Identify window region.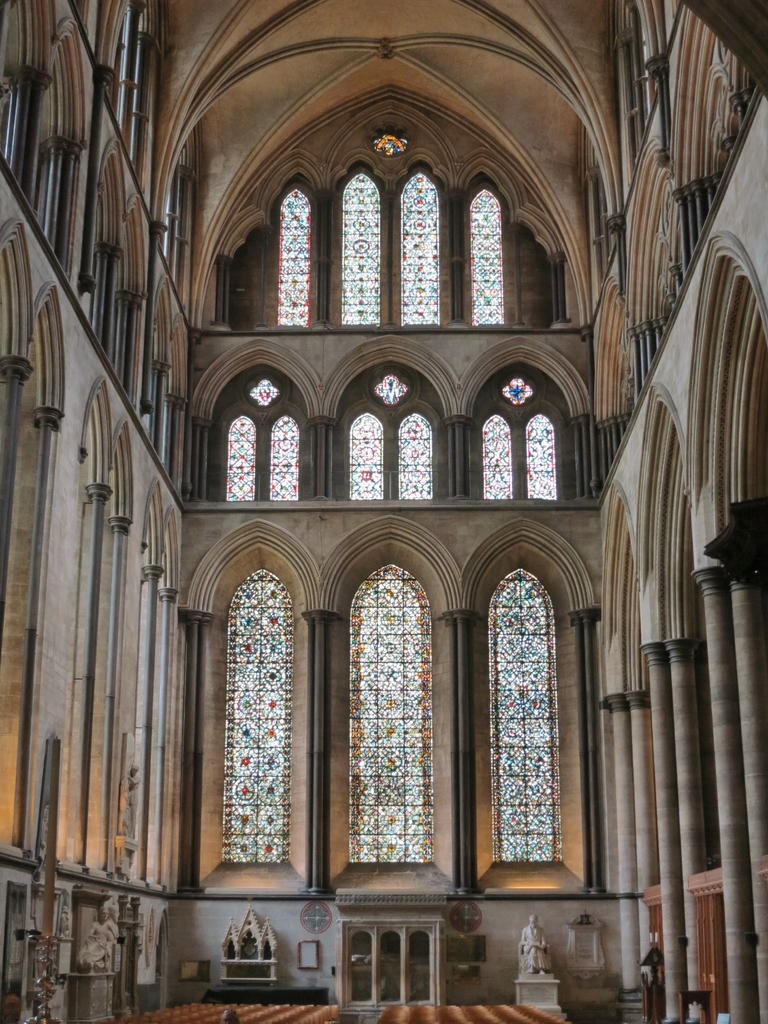
Region: crop(336, 568, 442, 877).
